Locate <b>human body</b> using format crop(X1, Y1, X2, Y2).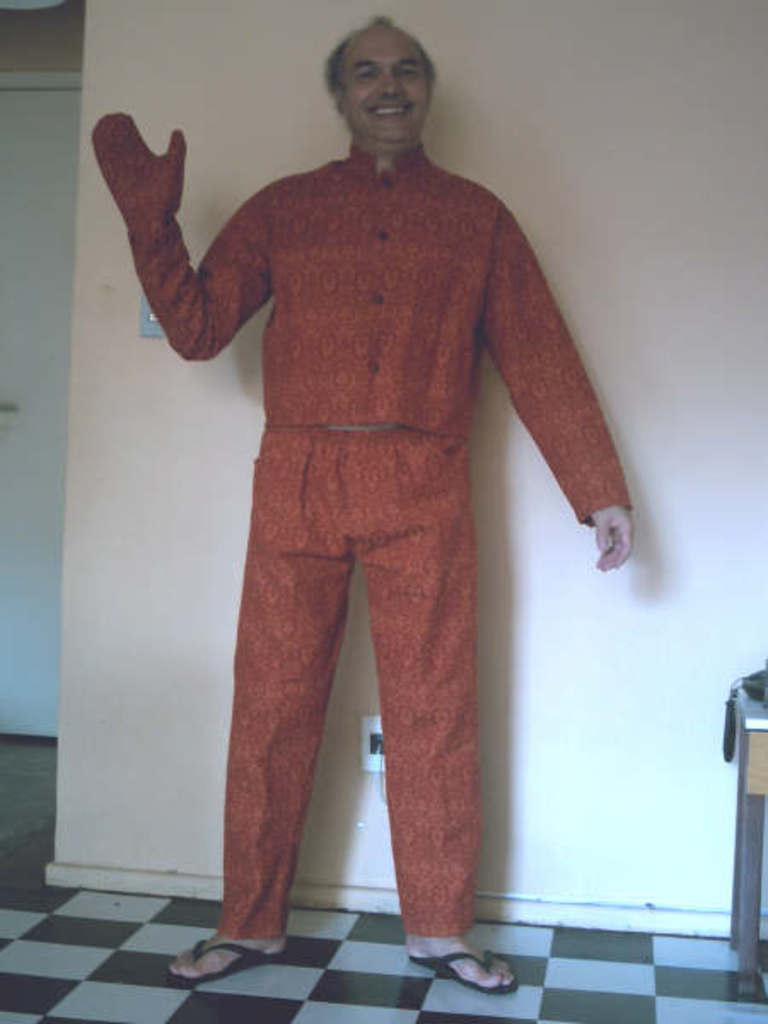
crop(114, 0, 618, 993).
